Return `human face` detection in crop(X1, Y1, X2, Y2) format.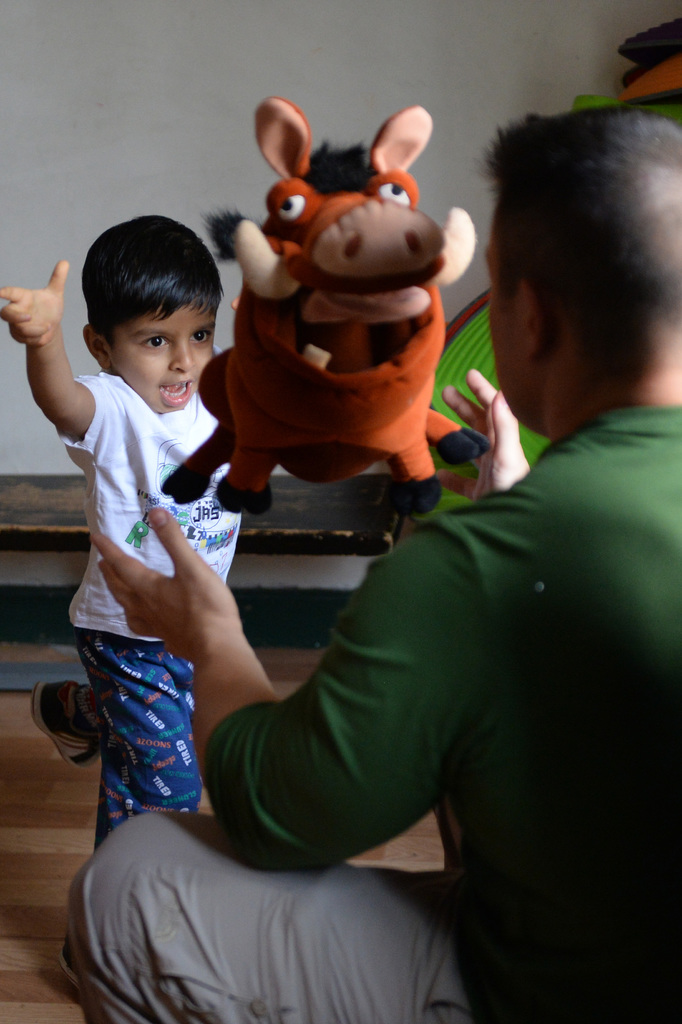
crop(112, 292, 219, 412).
